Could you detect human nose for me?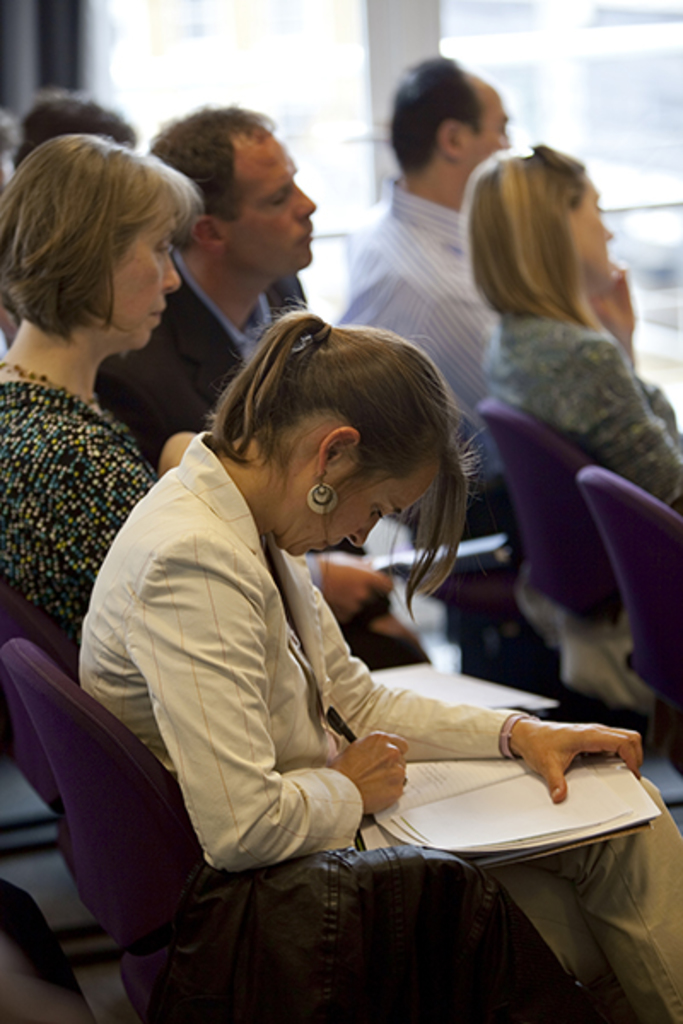
Detection result: <region>343, 519, 374, 555</region>.
